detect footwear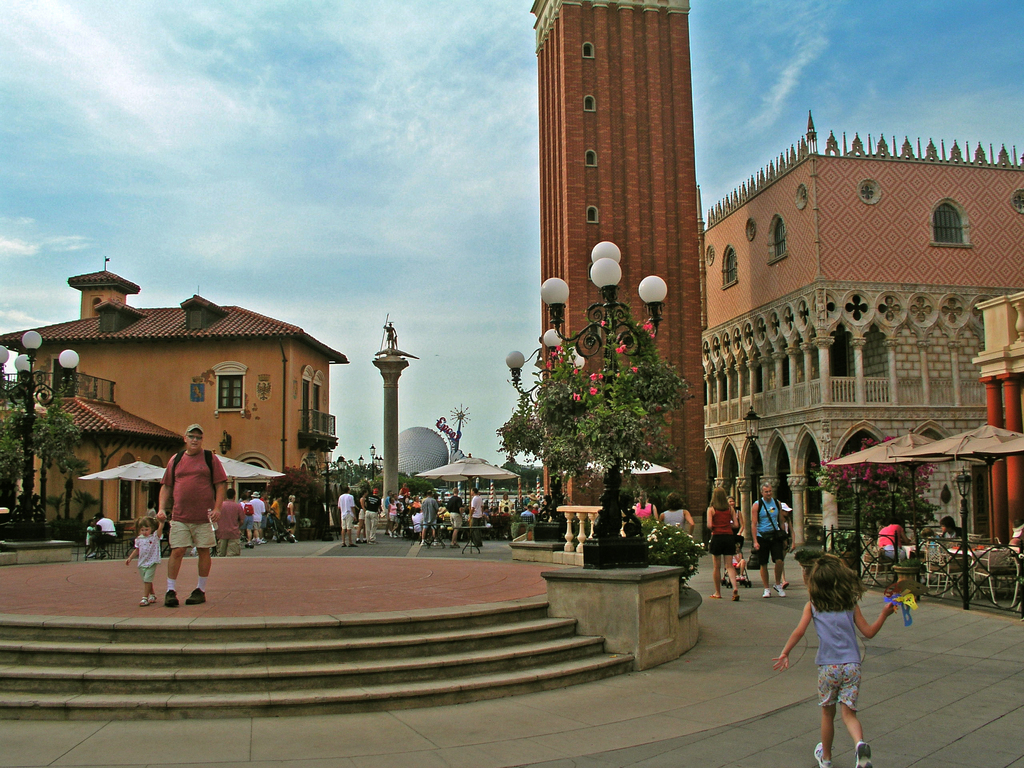
(817,740,828,767)
